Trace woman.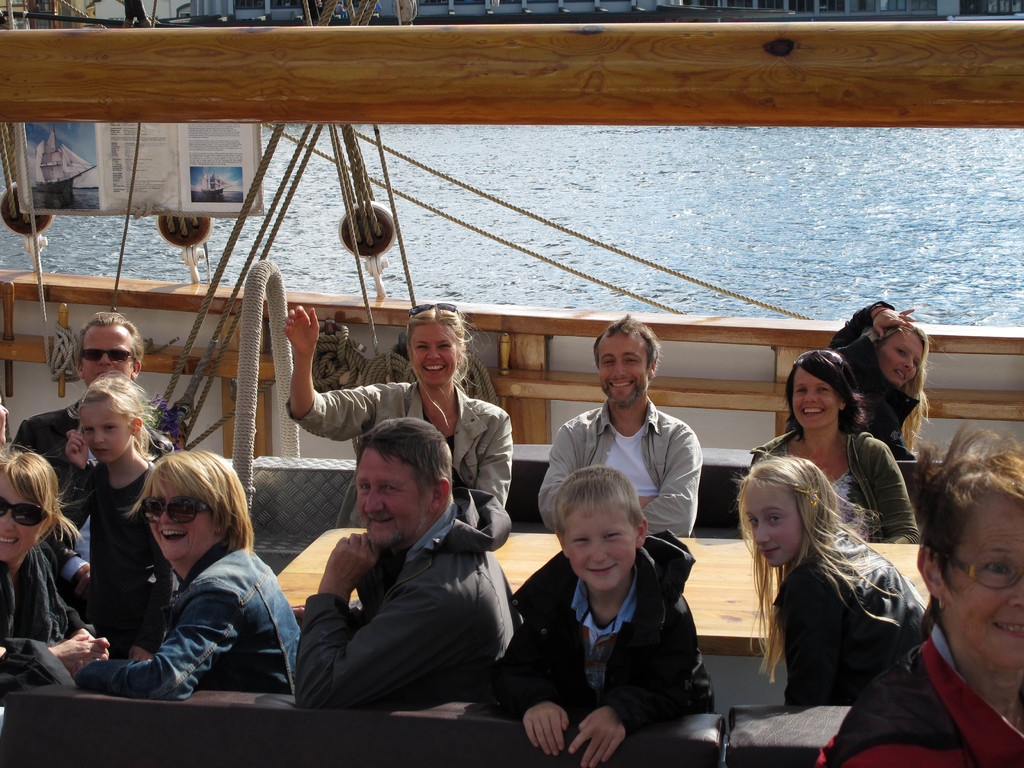
Traced to 750 354 922 548.
